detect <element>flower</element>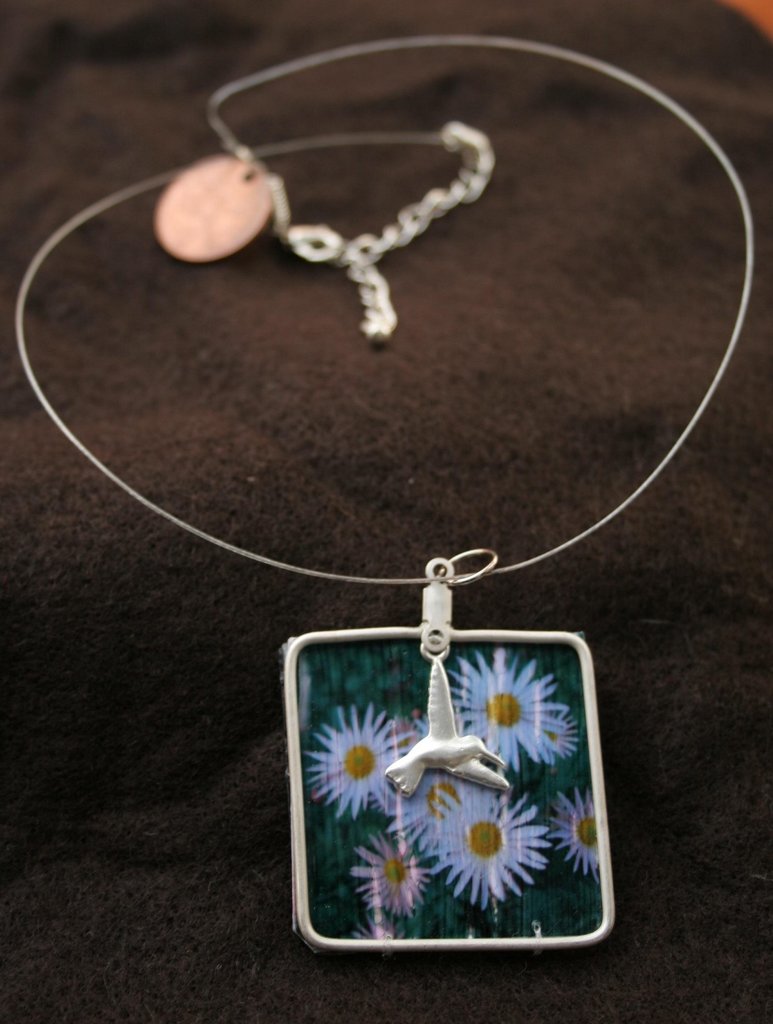
x1=351, y1=831, x2=429, y2=921
